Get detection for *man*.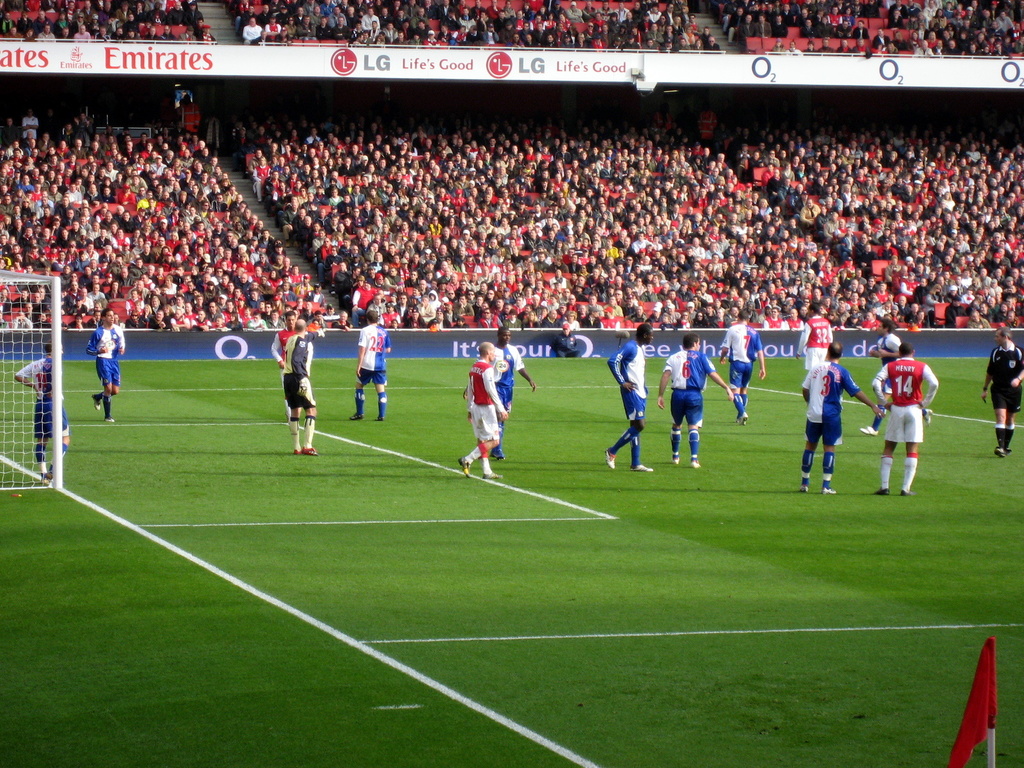
Detection: detection(155, 184, 175, 213).
